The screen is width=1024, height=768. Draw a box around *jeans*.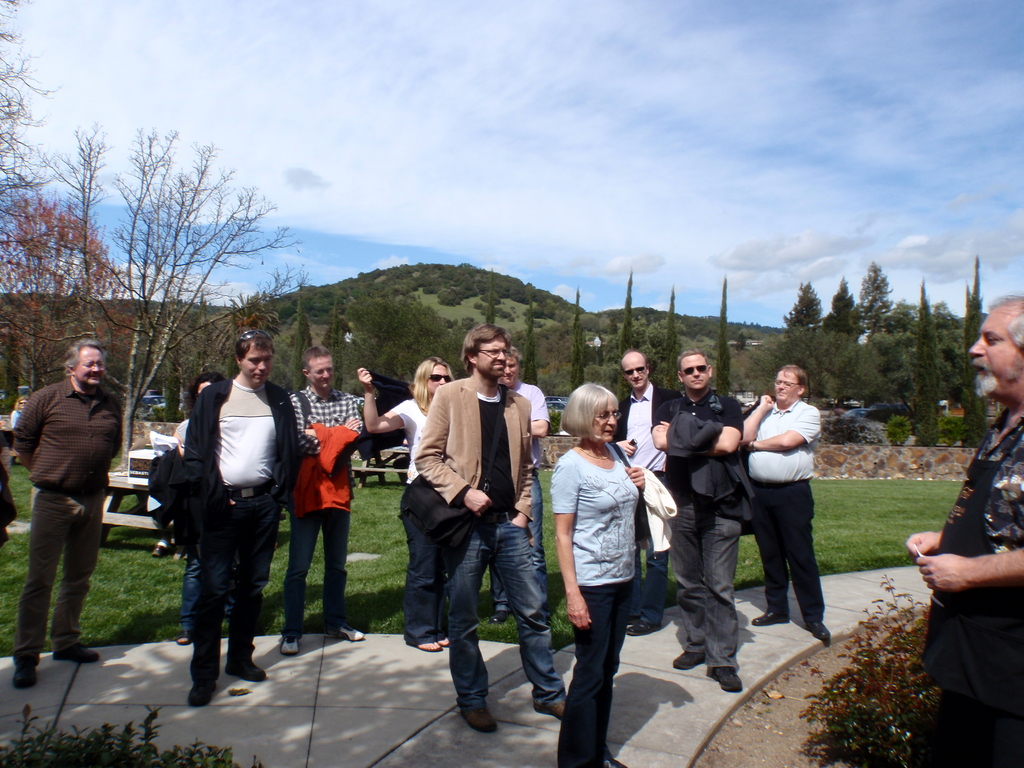
286:509:344:637.
